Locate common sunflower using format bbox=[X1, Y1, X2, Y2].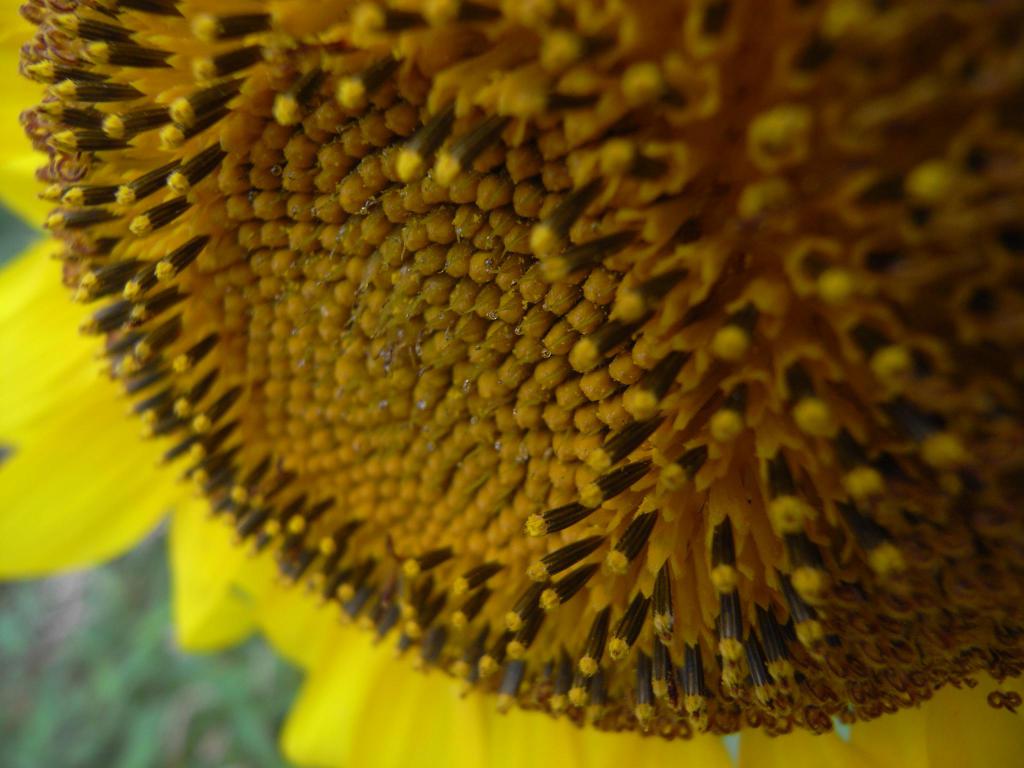
bbox=[23, 20, 1023, 753].
